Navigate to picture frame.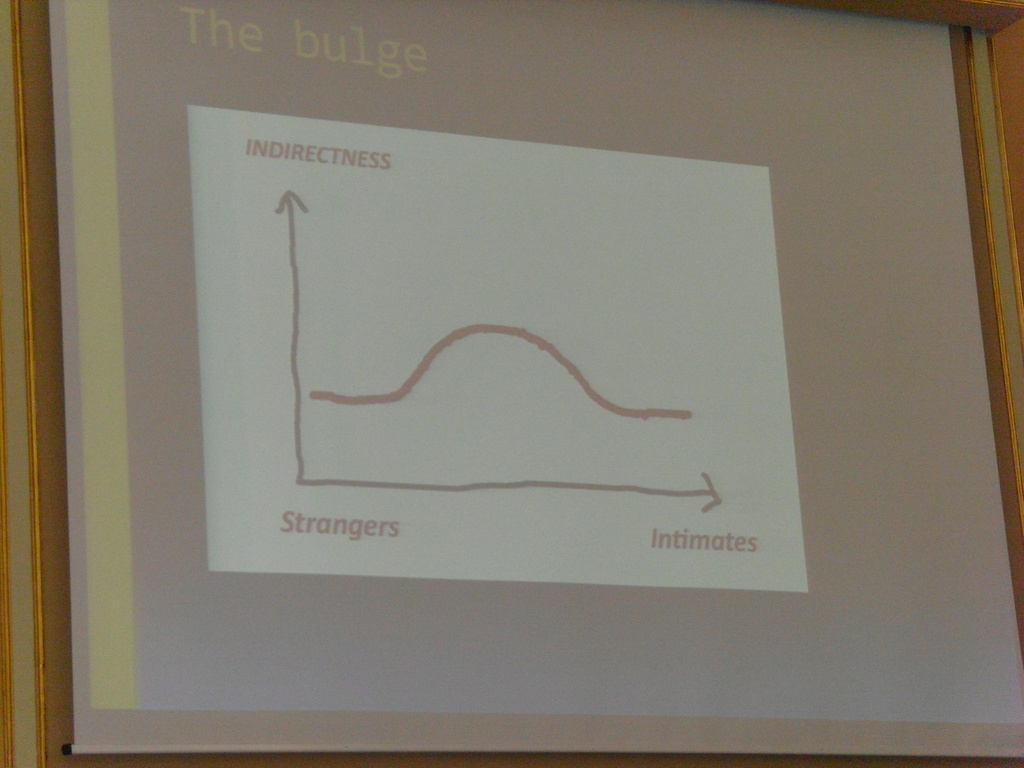
Navigation target: <region>8, 1, 1023, 767</region>.
